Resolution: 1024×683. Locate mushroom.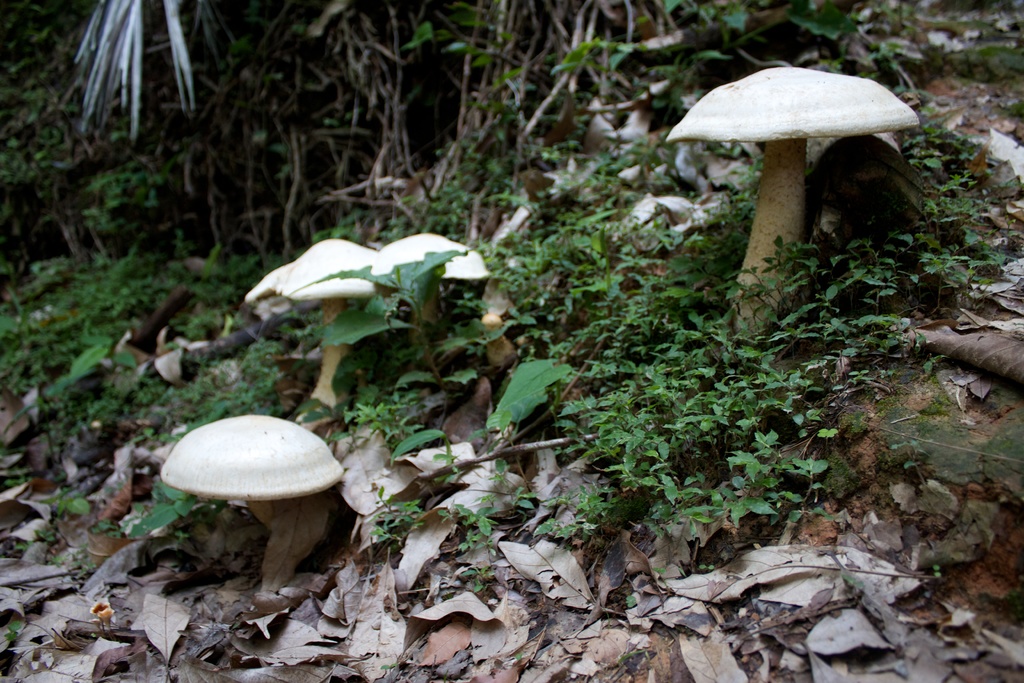
detection(156, 415, 341, 530).
